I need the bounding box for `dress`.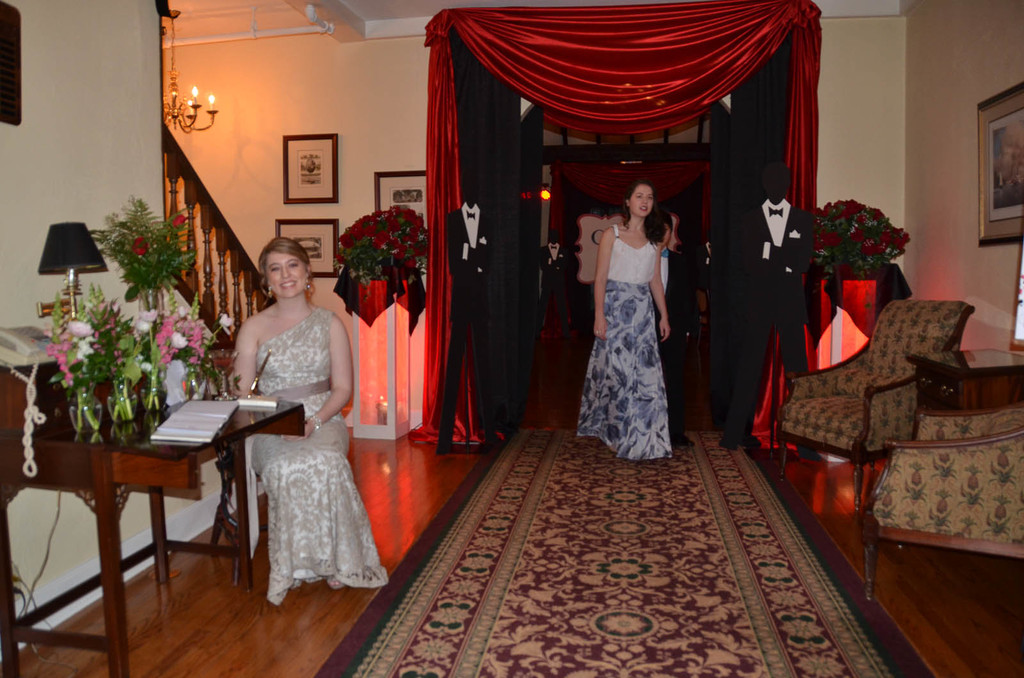
Here it is: select_region(575, 225, 676, 464).
